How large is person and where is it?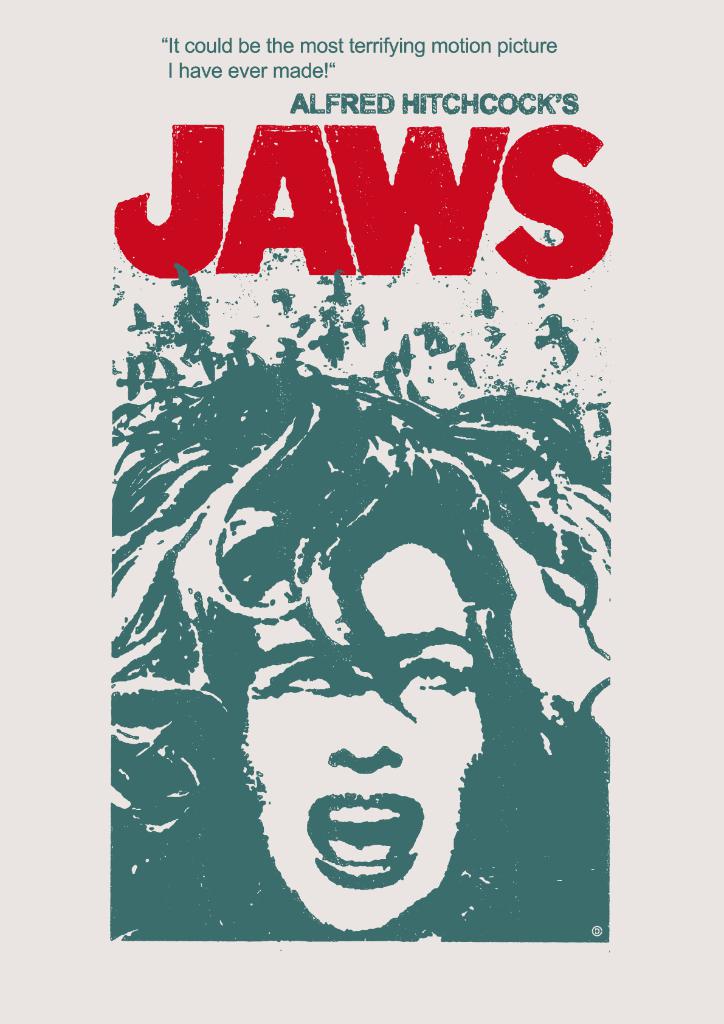
Bounding box: 131/199/621/925.
